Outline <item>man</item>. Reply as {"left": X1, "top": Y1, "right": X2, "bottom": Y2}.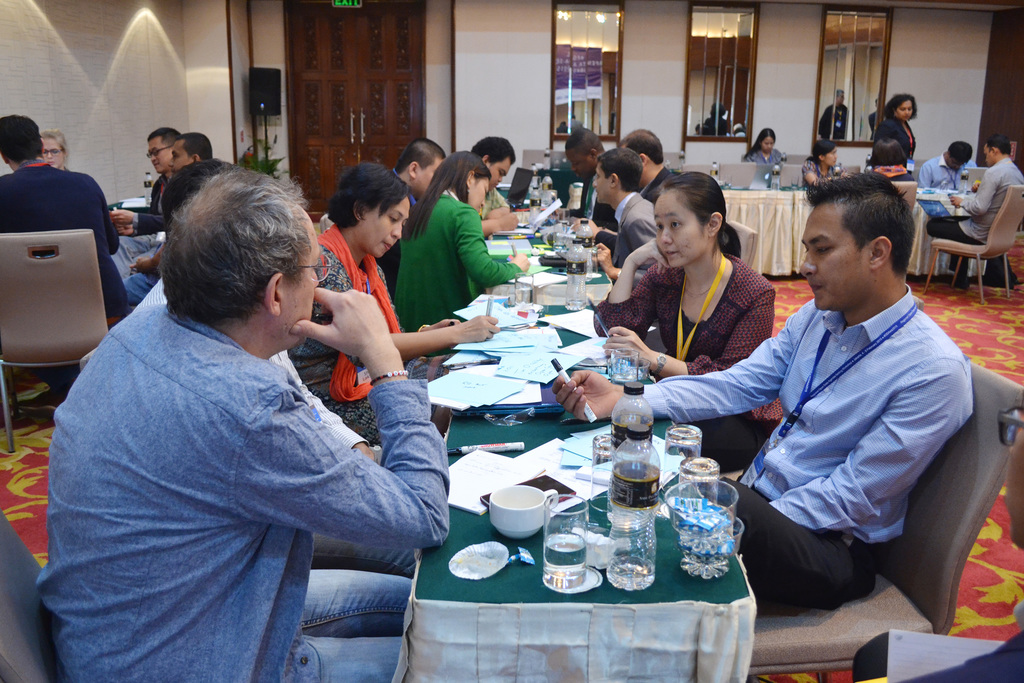
{"left": 38, "top": 163, "right": 461, "bottom": 679}.
